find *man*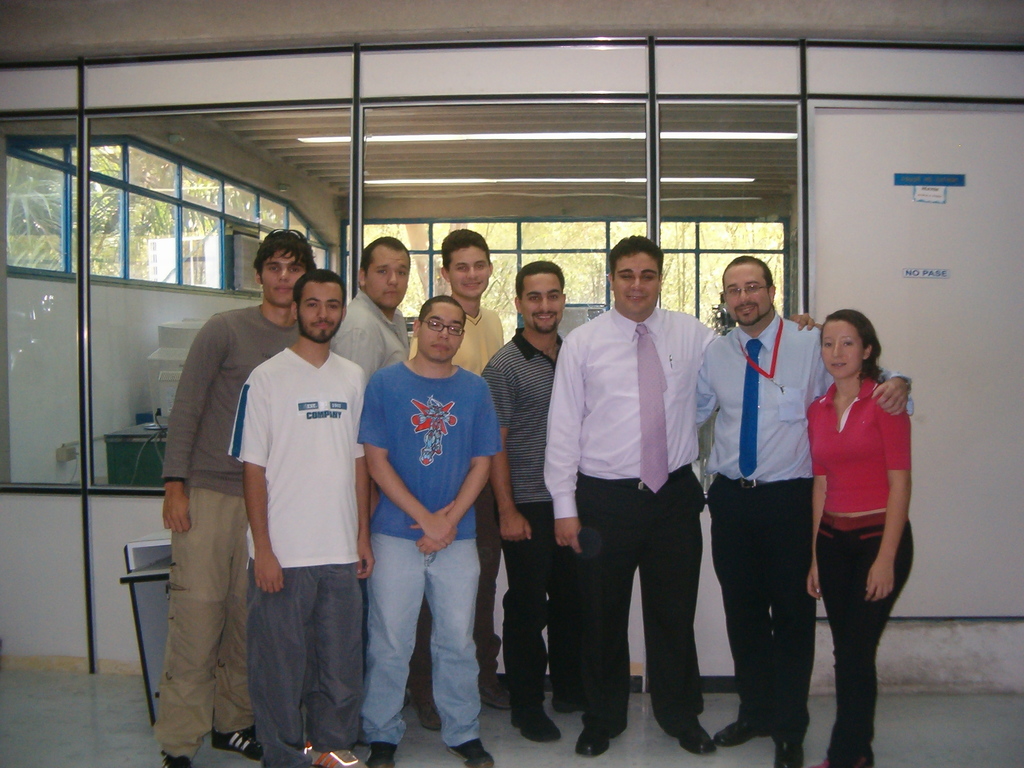
(x1=325, y1=228, x2=412, y2=378)
